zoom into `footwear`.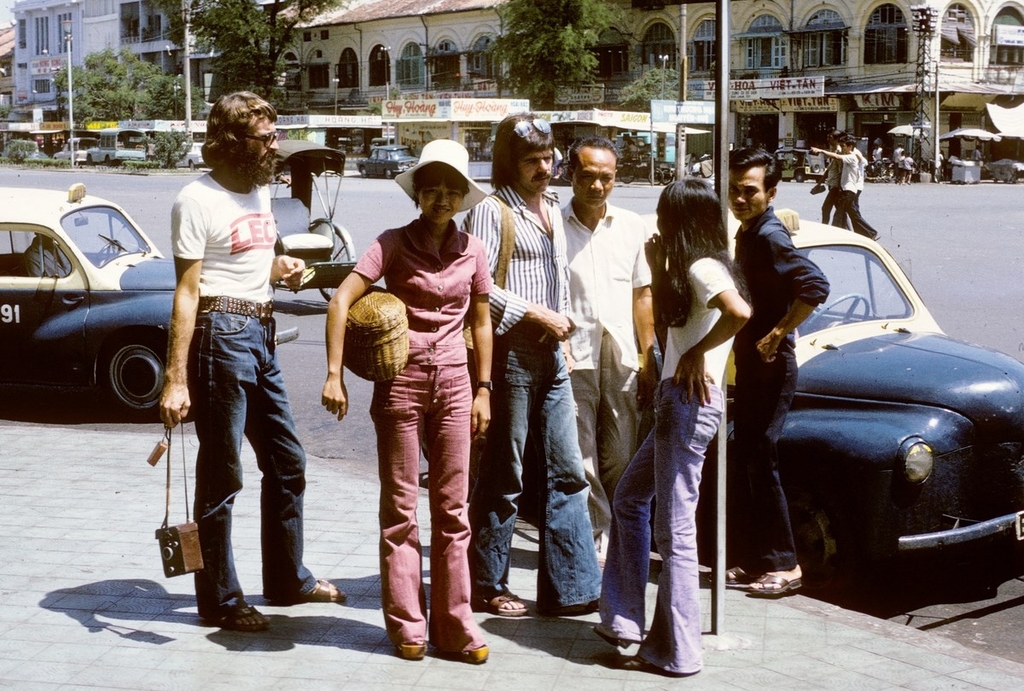
Zoom target: <region>399, 639, 430, 658</region>.
